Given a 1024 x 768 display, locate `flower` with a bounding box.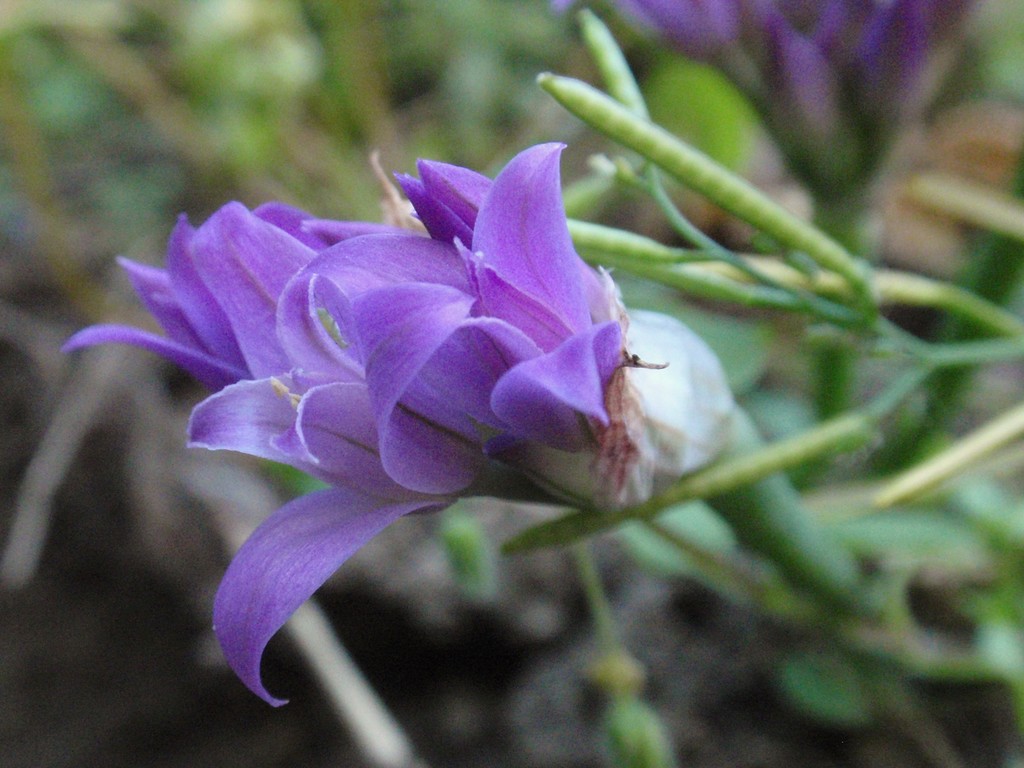
Located: 74:150:716:698.
